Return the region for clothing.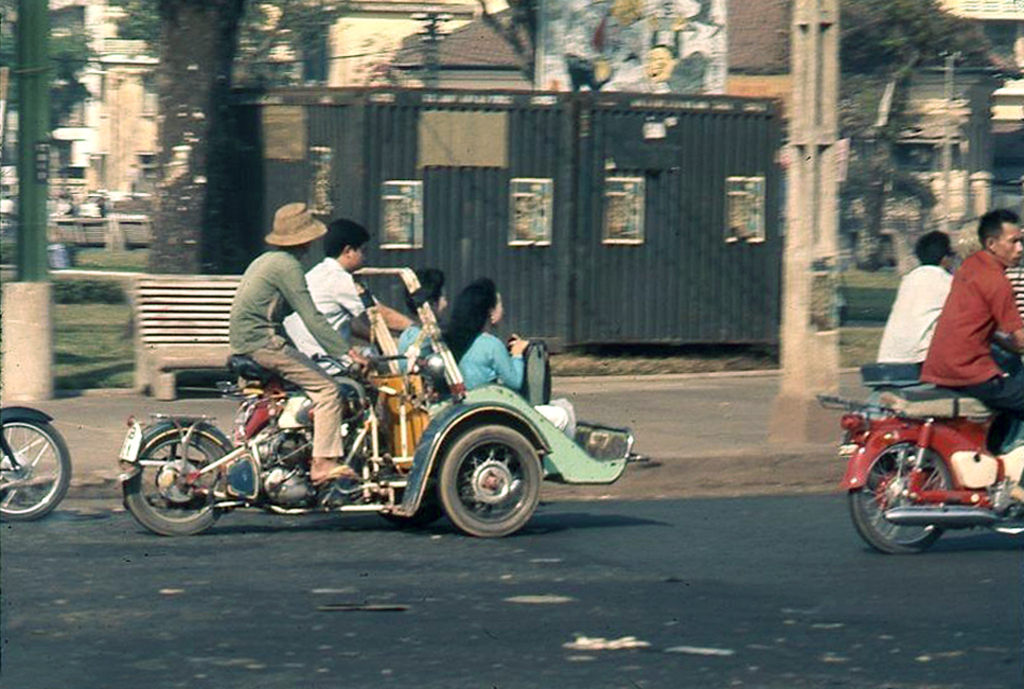
select_region(867, 258, 1023, 382).
